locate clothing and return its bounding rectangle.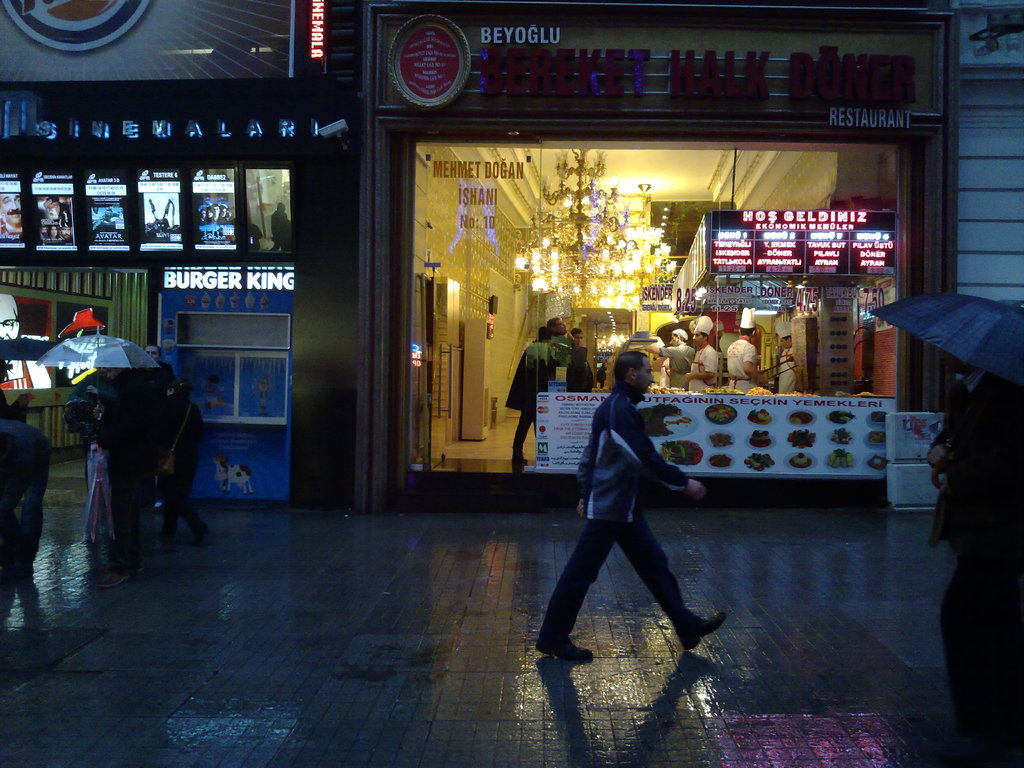
<region>728, 341, 760, 383</region>.
